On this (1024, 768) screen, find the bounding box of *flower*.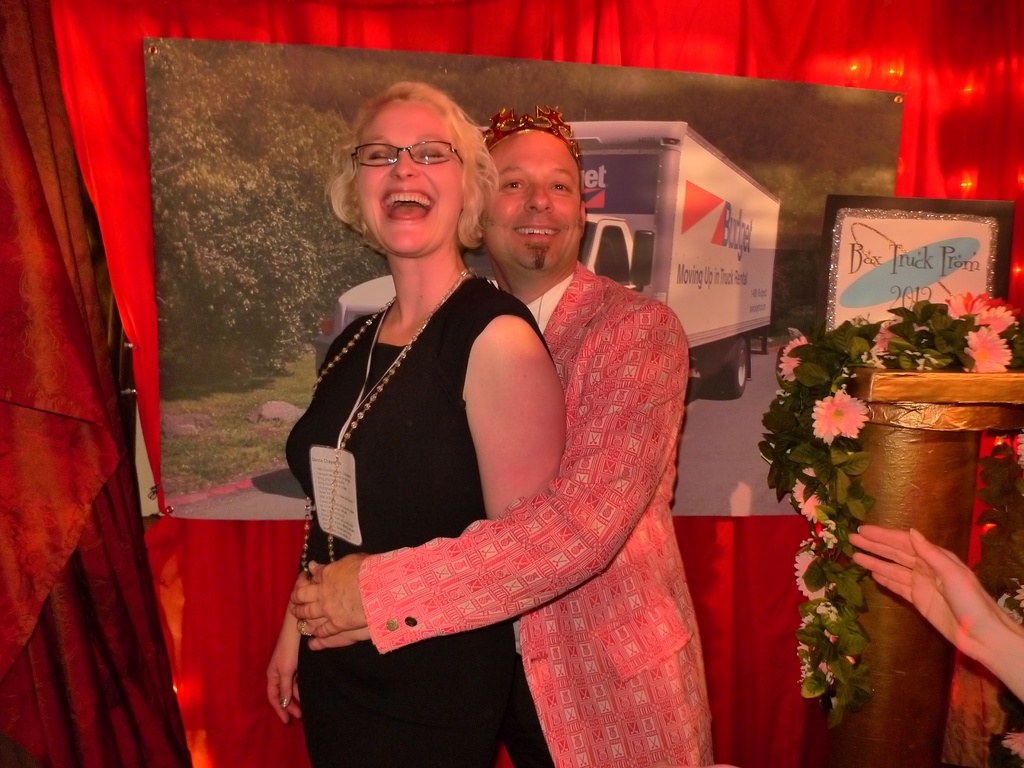
Bounding box: locate(793, 549, 826, 604).
